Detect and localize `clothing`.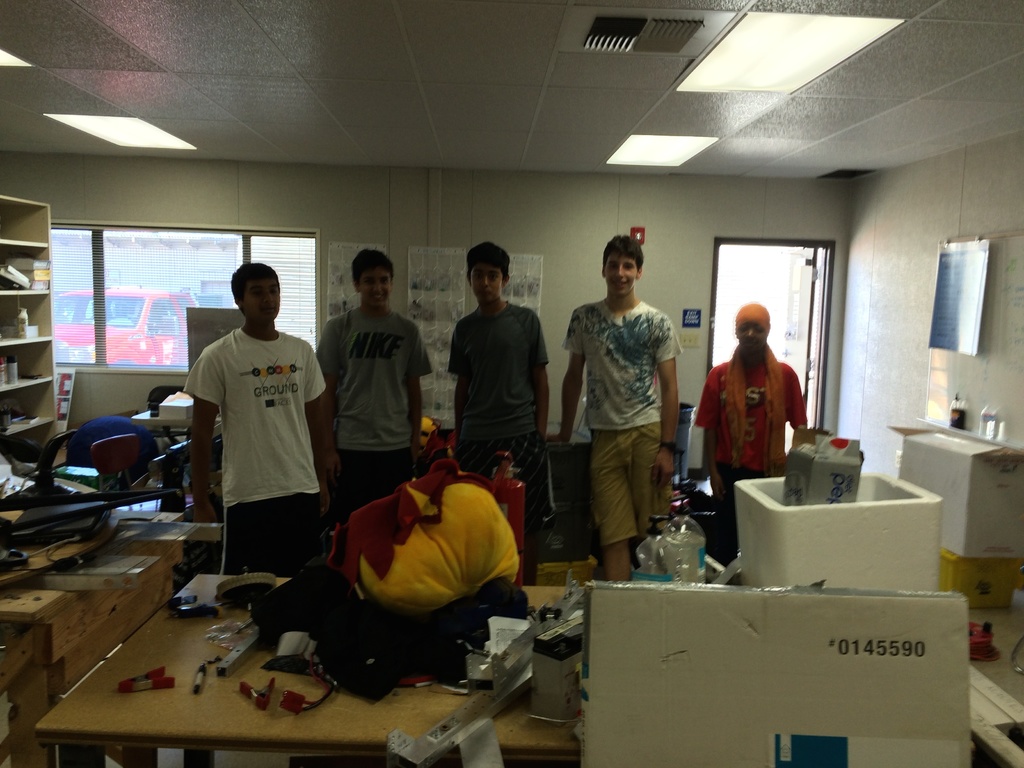
Localized at locate(589, 425, 671, 543).
